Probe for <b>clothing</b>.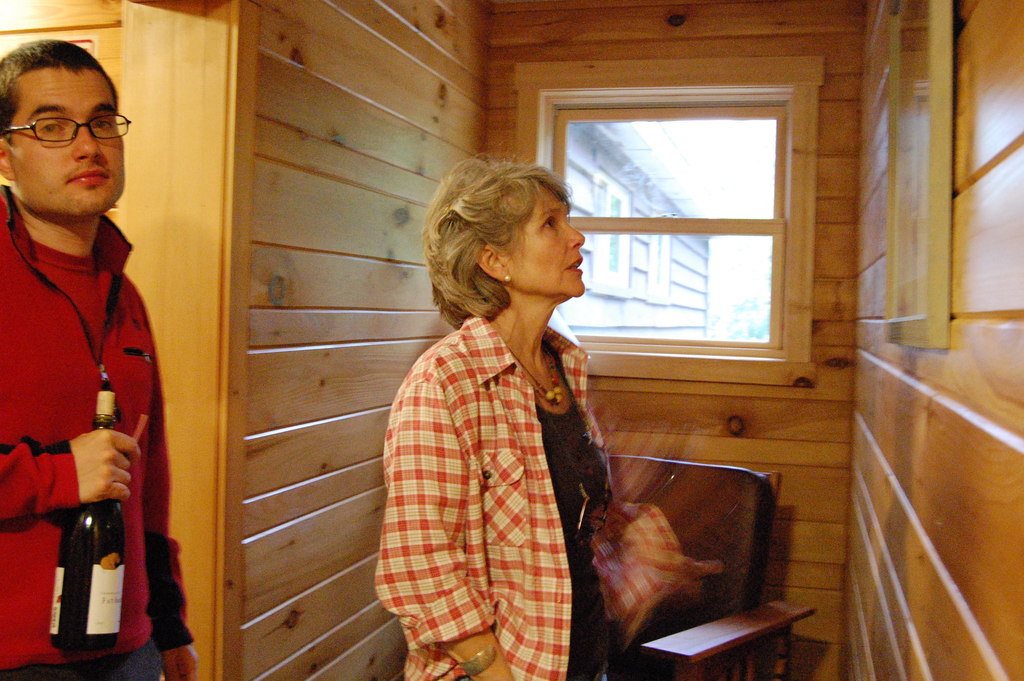
Probe result: {"left": 9, "top": 95, "right": 179, "bottom": 680}.
